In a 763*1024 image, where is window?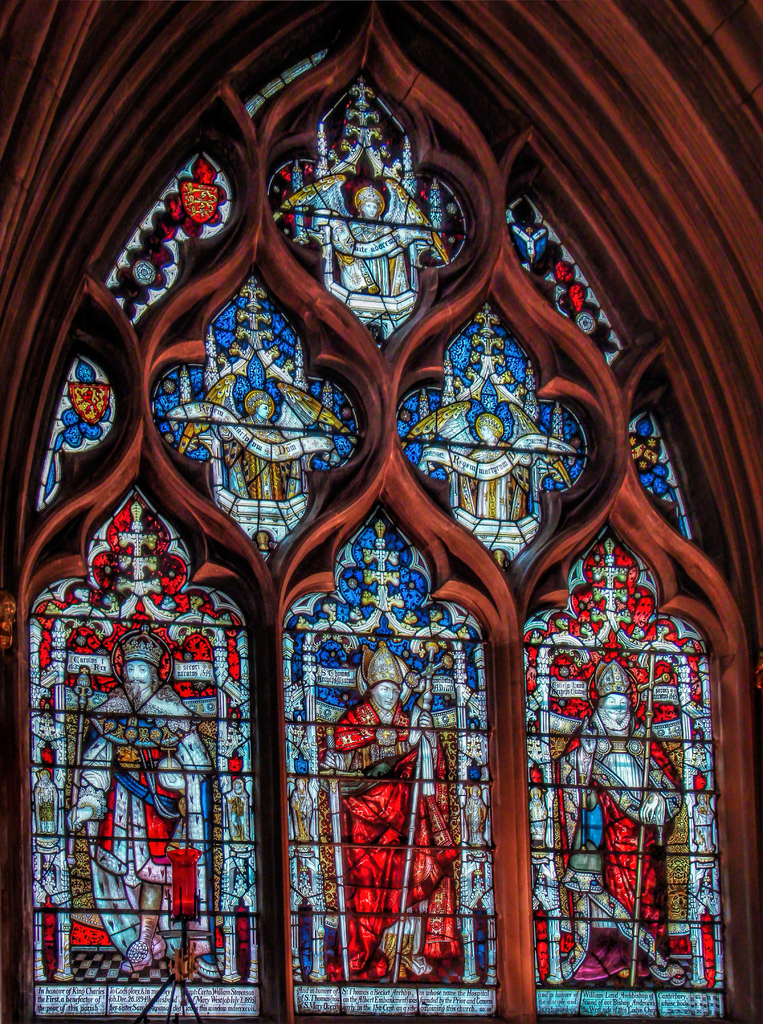
(0,8,751,1023).
